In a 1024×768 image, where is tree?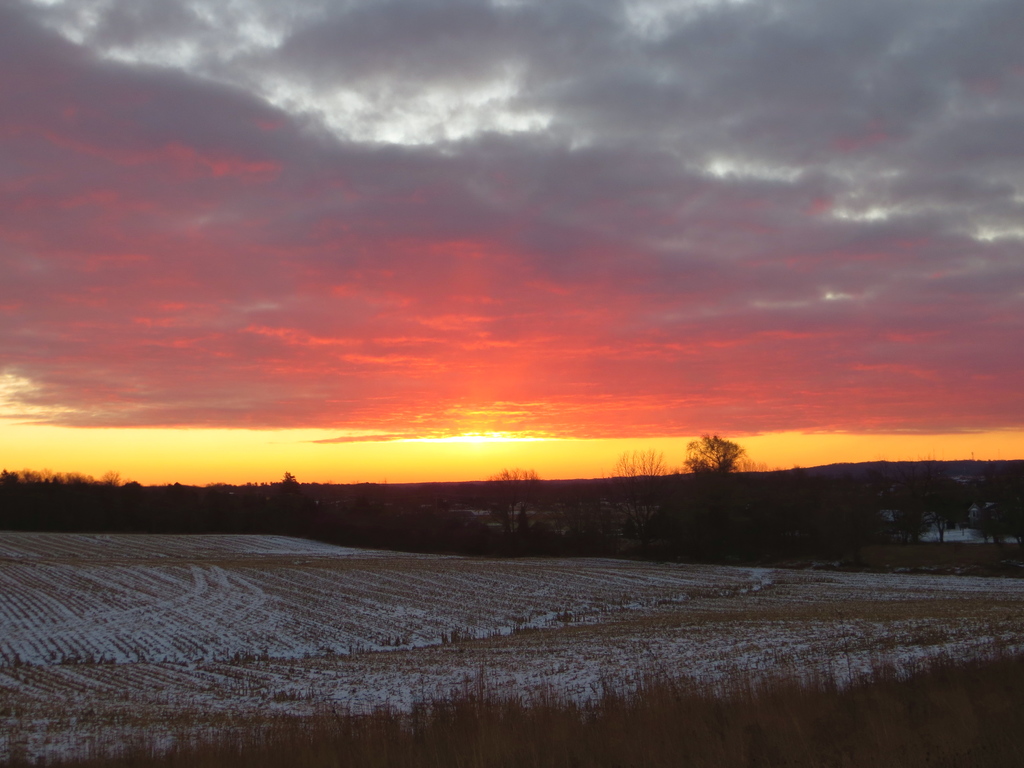
locate(282, 468, 300, 485).
